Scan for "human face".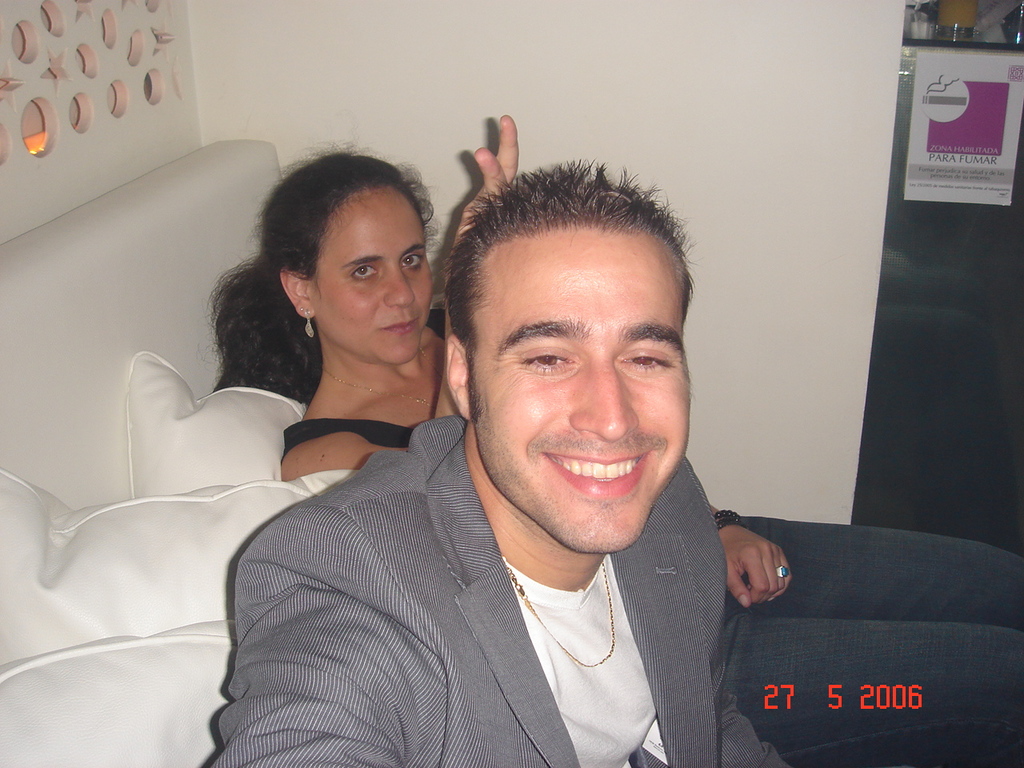
Scan result: x1=313 y1=186 x2=425 y2=367.
